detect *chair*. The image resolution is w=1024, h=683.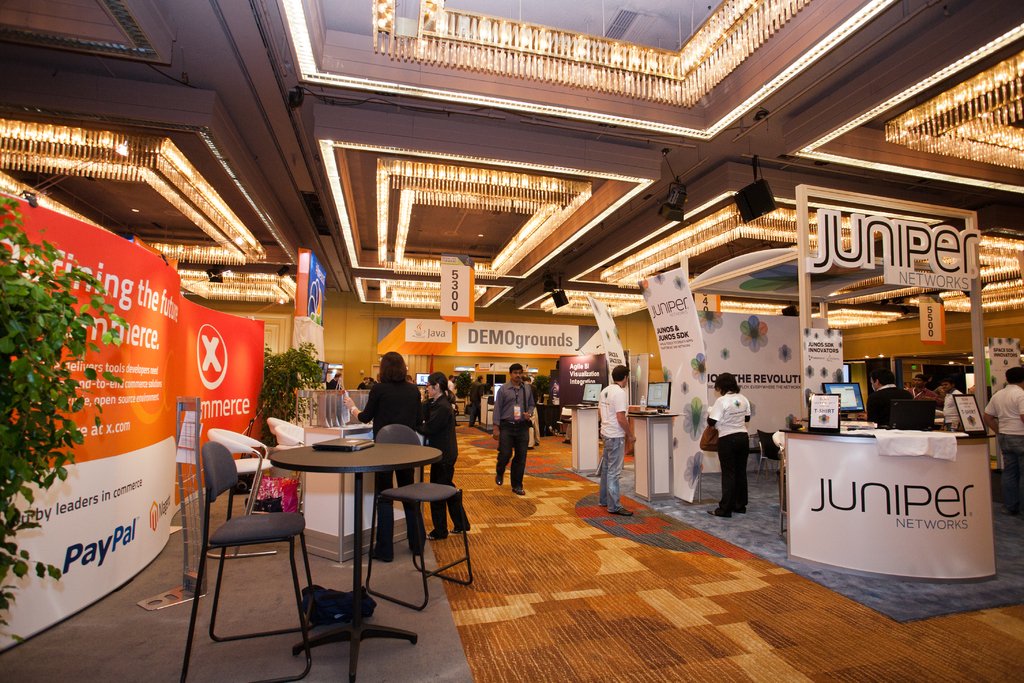
{"left": 364, "top": 424, "right": 477, "bottom": 610}.
